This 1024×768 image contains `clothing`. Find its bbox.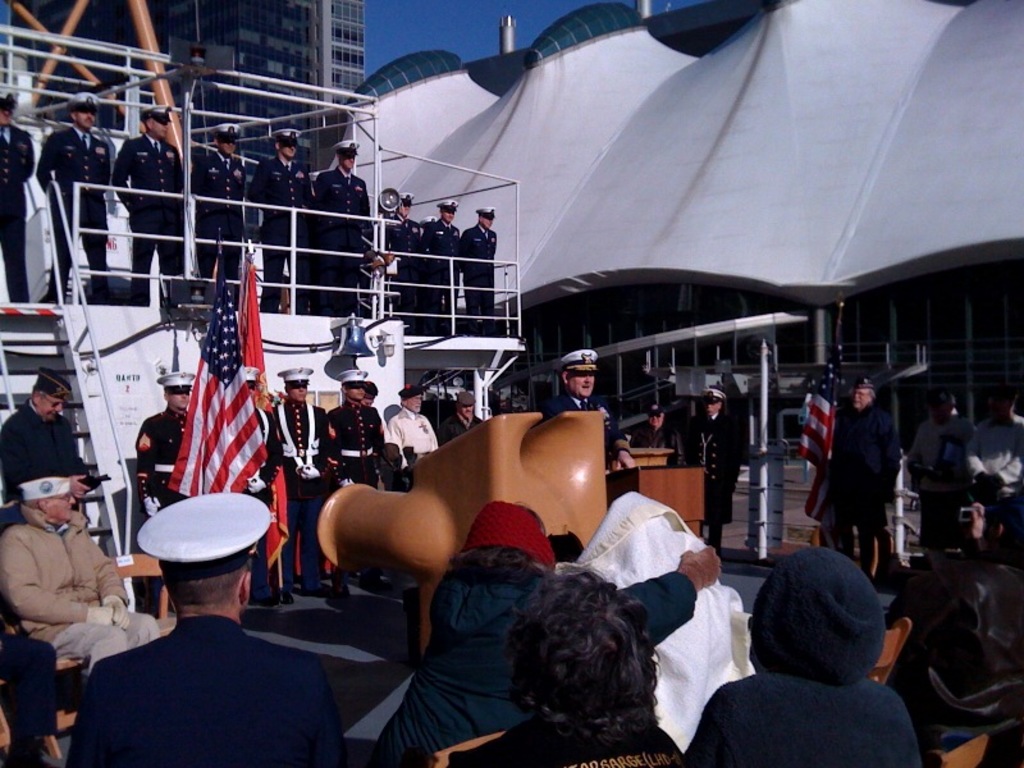
x1=419 y1=220 x2=457 y2=325.
